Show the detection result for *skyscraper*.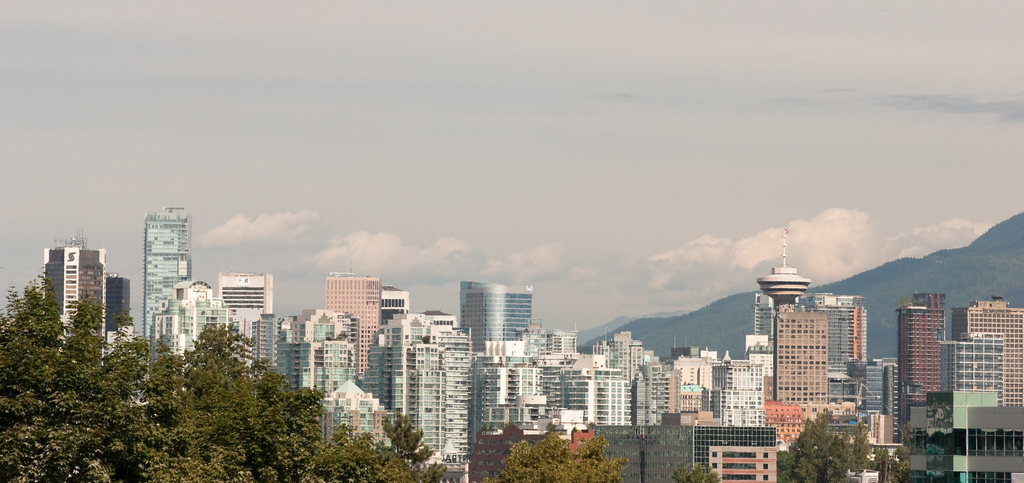
[left=381, top=286, right=412, bottom=328].
